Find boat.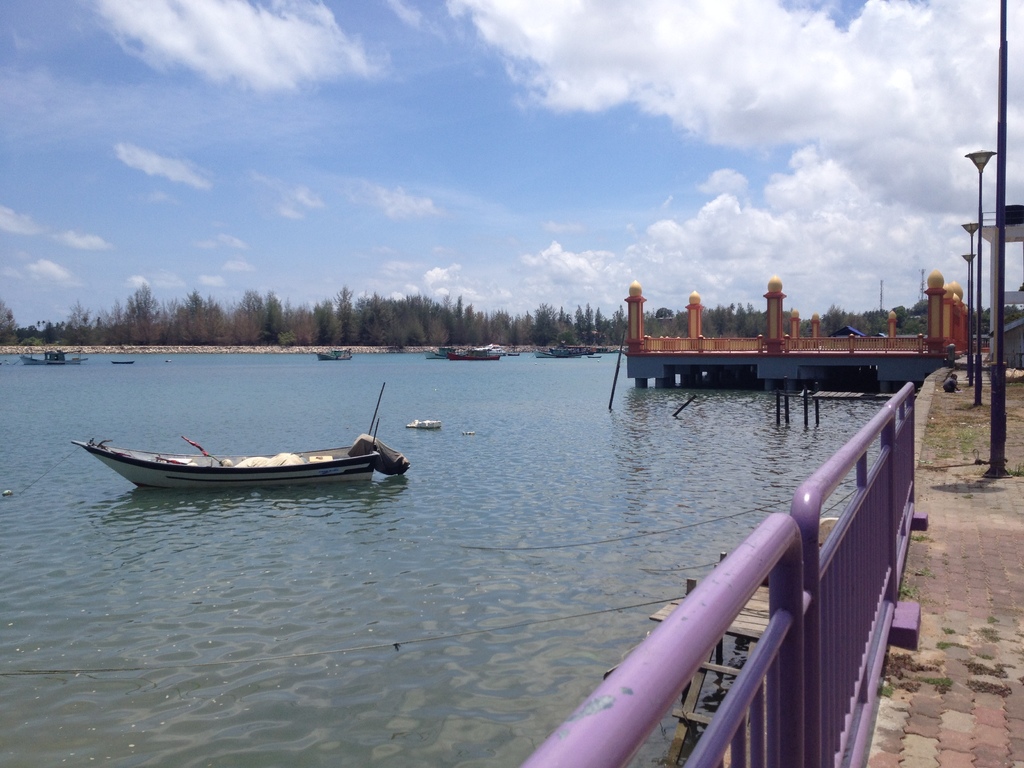
bbox=[447, 345, 502, 361].
